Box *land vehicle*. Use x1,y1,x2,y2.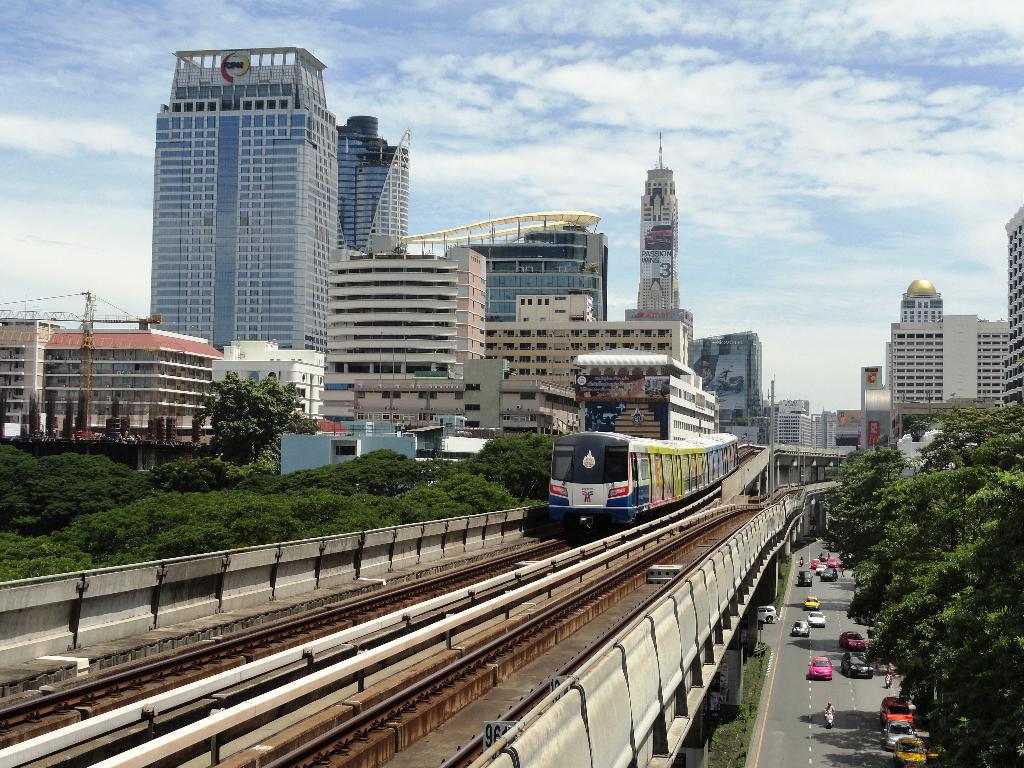
837,630,867,650.
